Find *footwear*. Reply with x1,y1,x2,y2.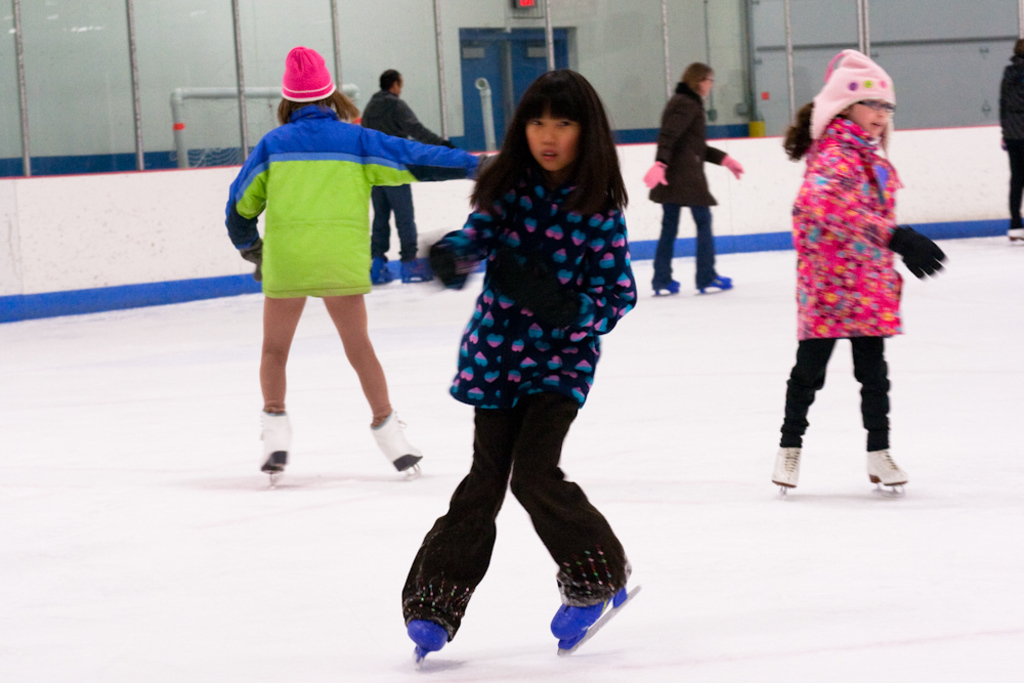
408,620,450,651.
